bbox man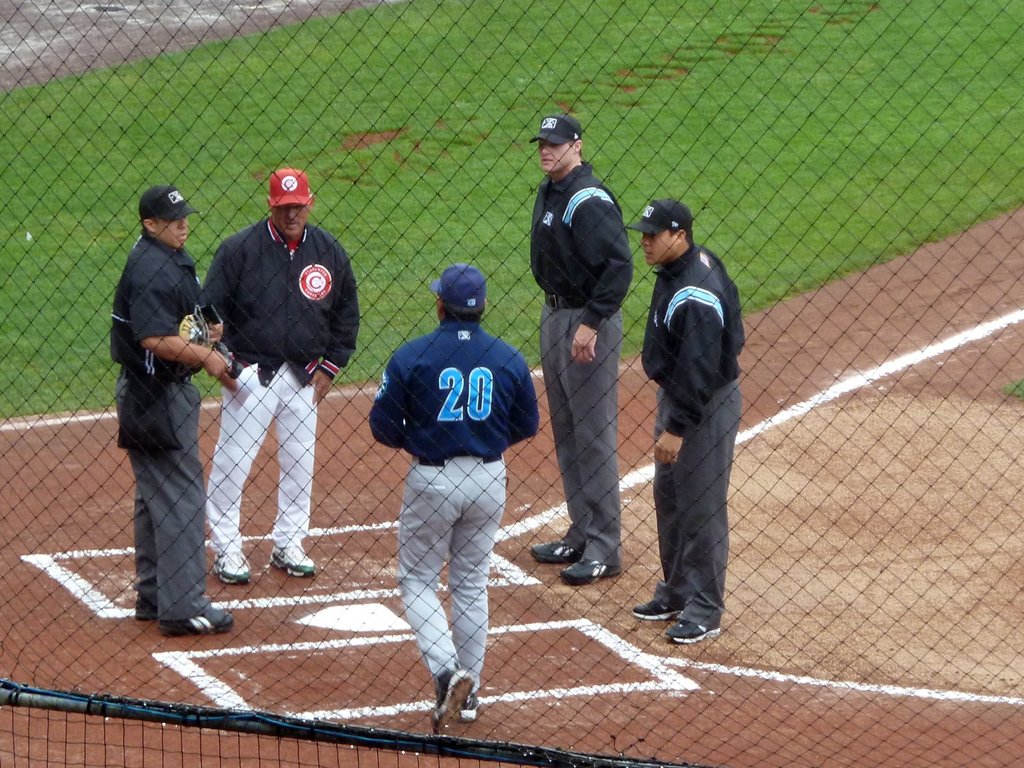
{"left": 108, "top": 188, "right": 238, "bottom": 634}
